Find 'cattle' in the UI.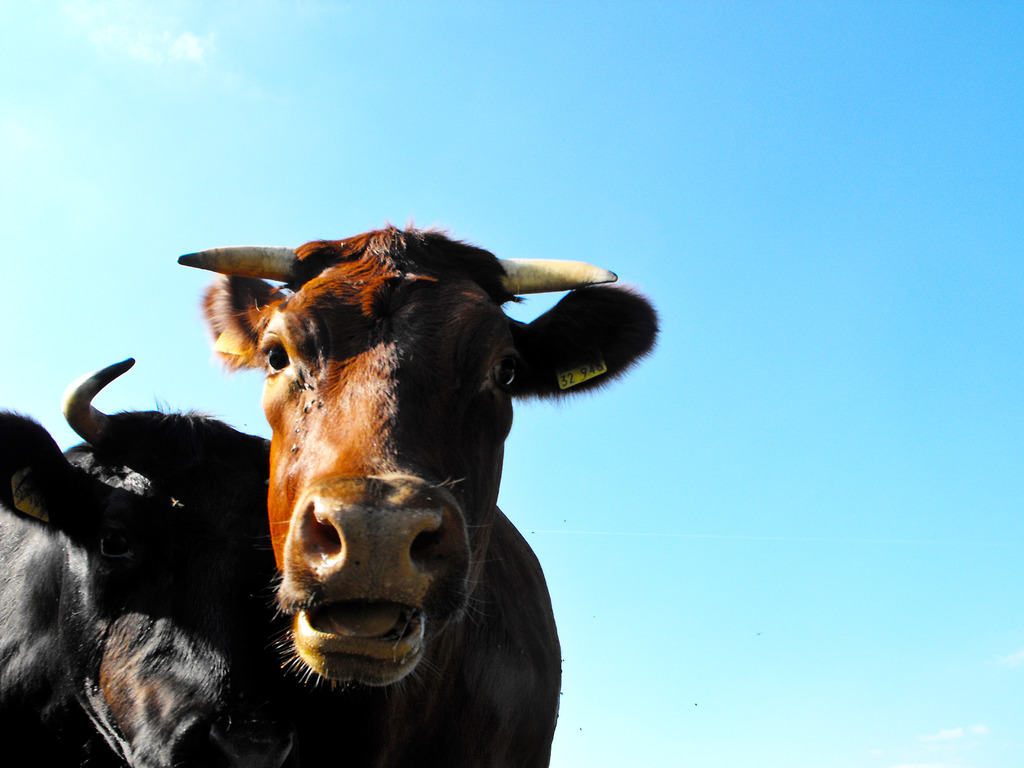
UI element at [0, 355, 310, 767].
